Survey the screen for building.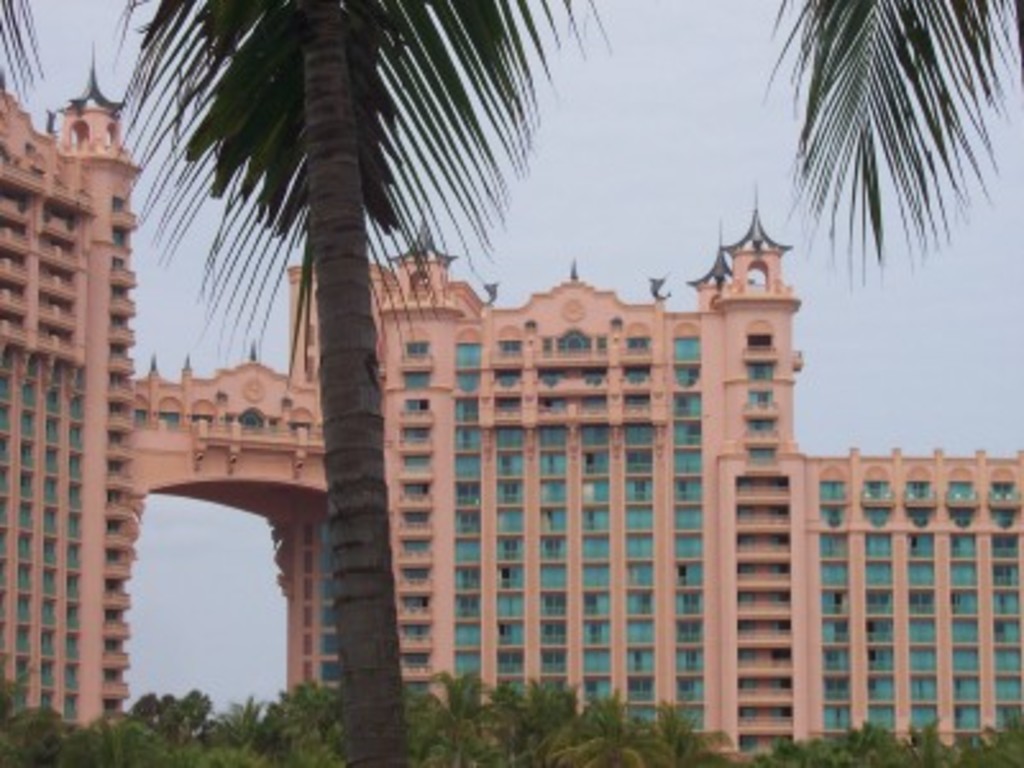
Survey found: detection(0, 44, 143, 745).
